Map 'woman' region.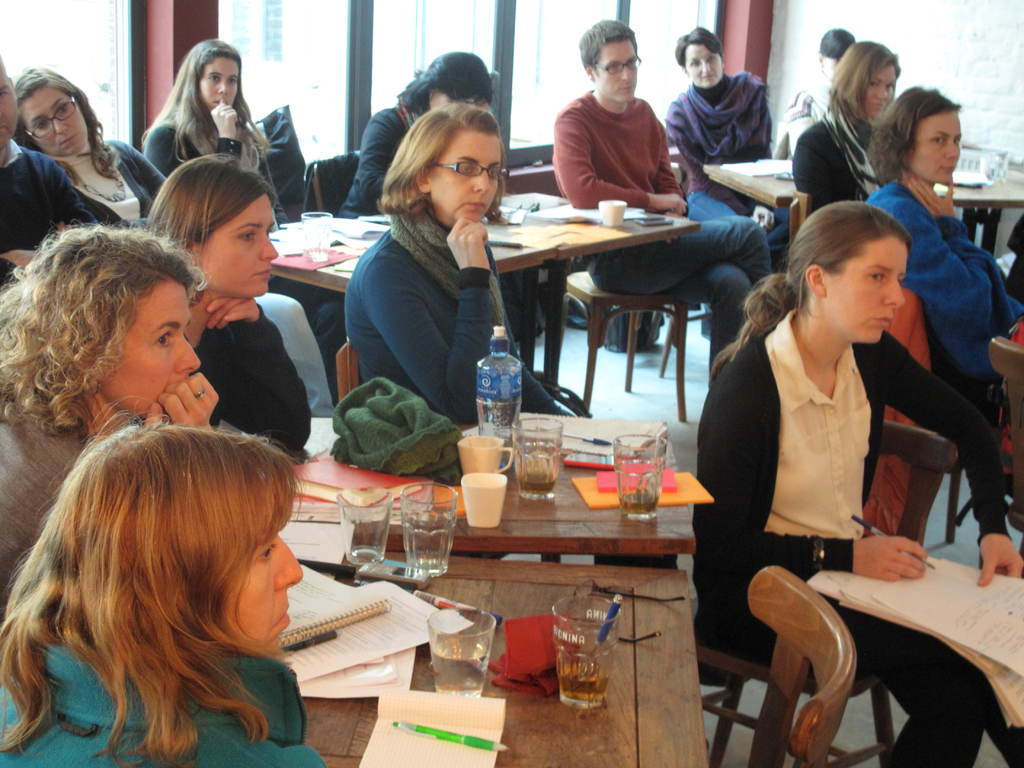
Mapped to crop(337, 50, 493, 220).
